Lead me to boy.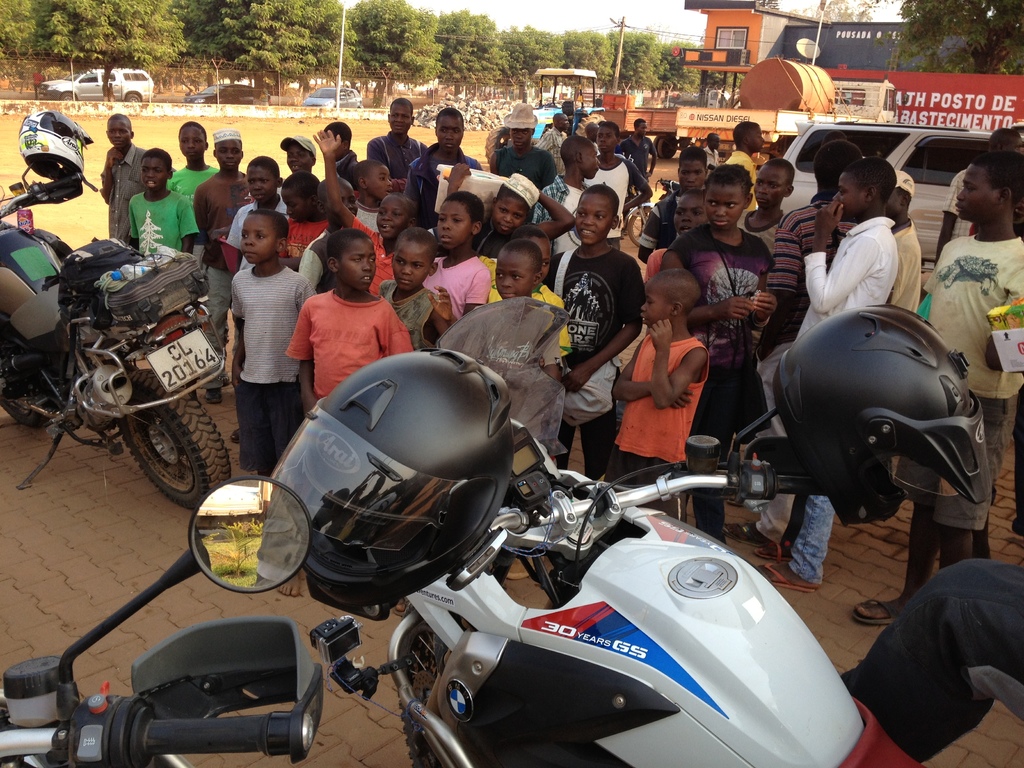
Lead to BBox(472, 222, 570, 356).
